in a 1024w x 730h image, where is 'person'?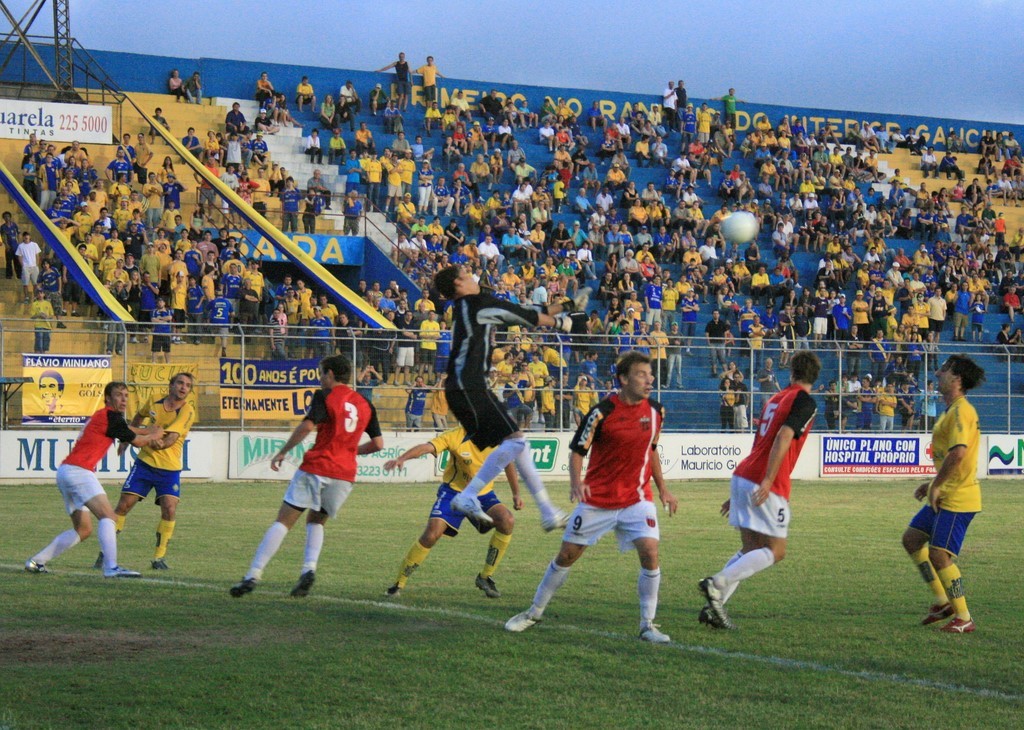
[753, 264, 773, 307].
